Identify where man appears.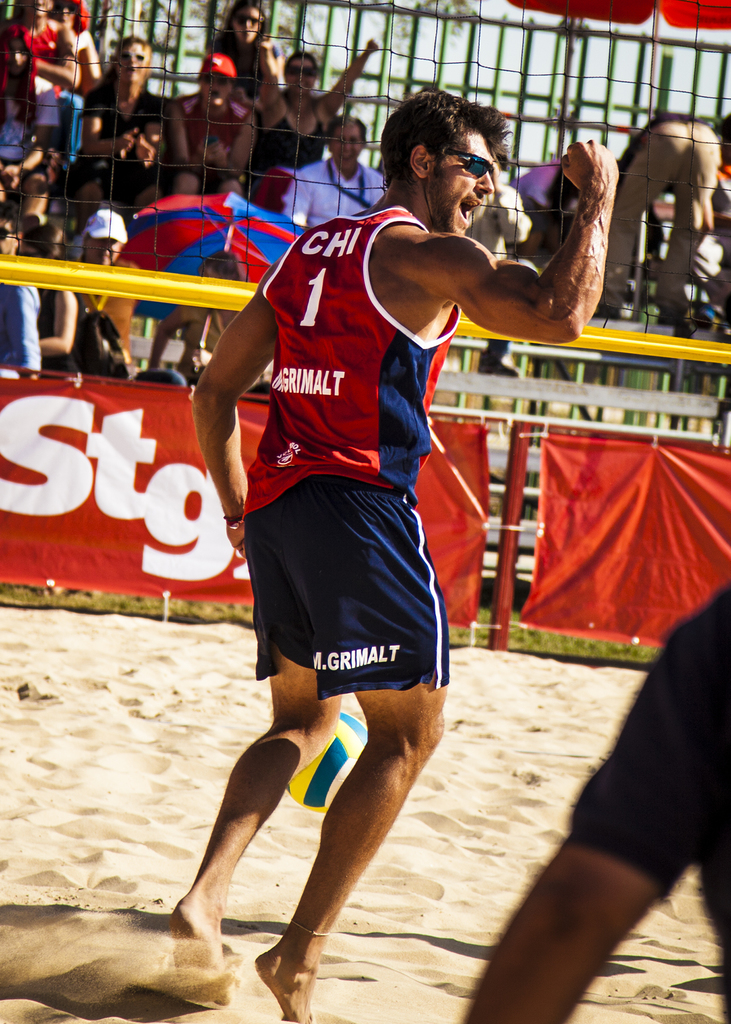
Appears at [174, 83, 620, 1014].
